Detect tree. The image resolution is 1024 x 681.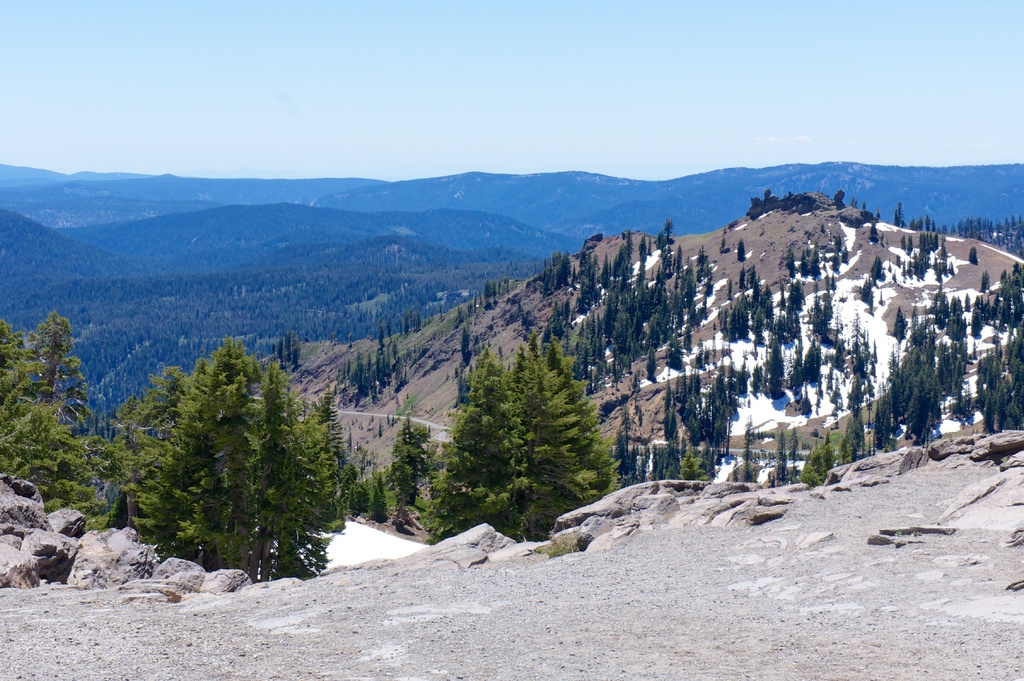
[436, 340, 620, 525].
